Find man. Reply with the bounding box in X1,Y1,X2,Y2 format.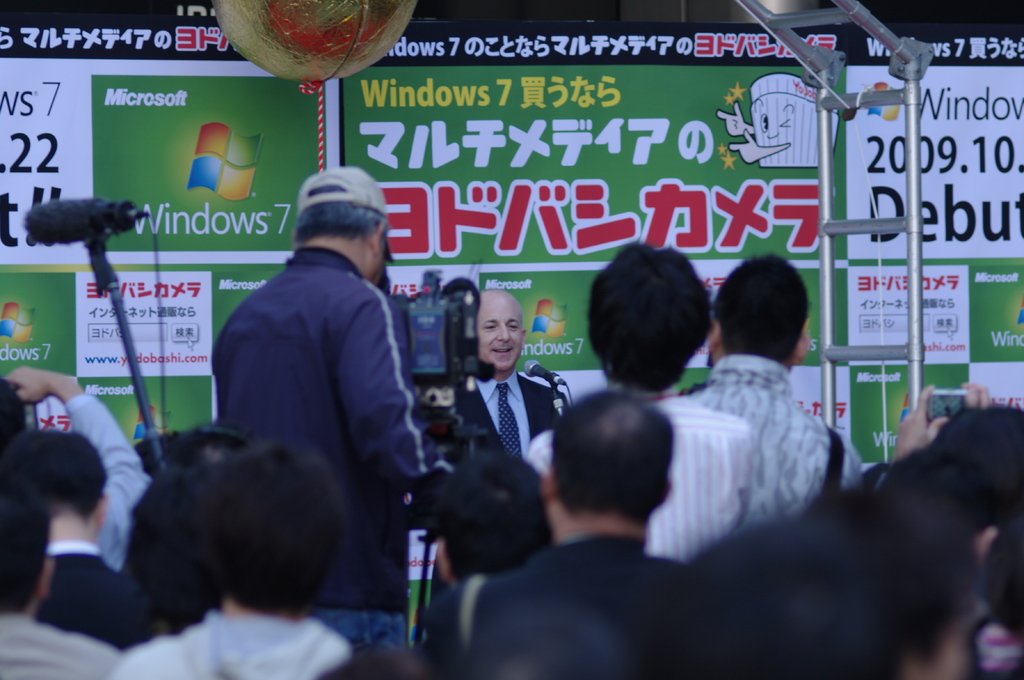
441,287,566,447.
